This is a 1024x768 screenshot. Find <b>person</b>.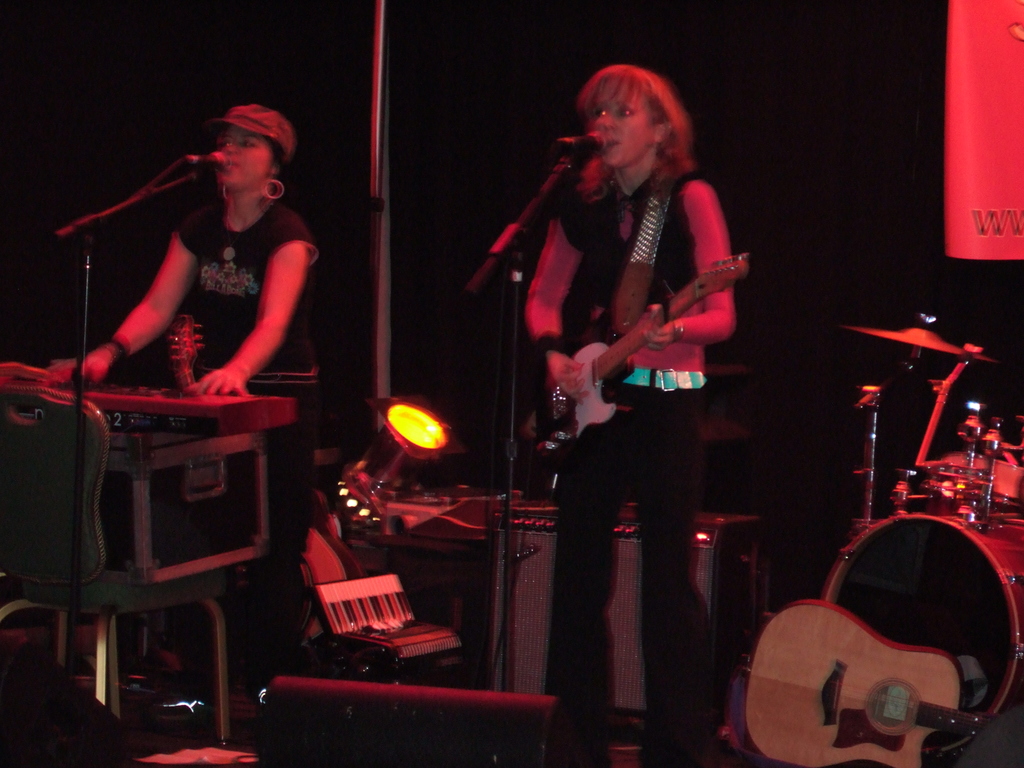
Bounding box: bbox(47, 101, 313, 685).
